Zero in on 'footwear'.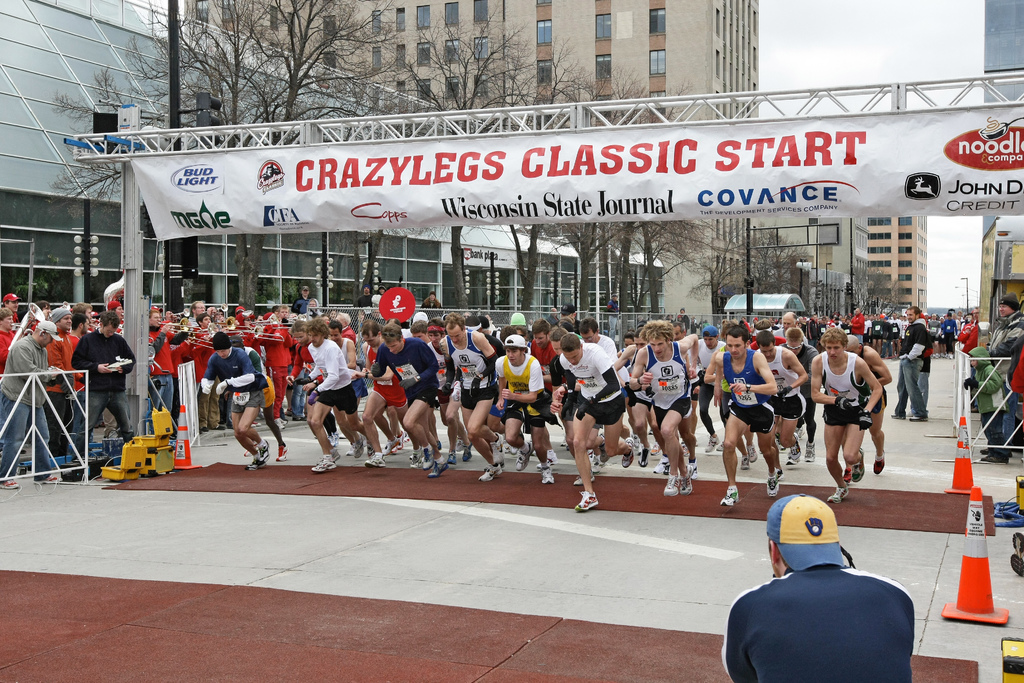
Zeroed in: [765, 473, 778, 497].
